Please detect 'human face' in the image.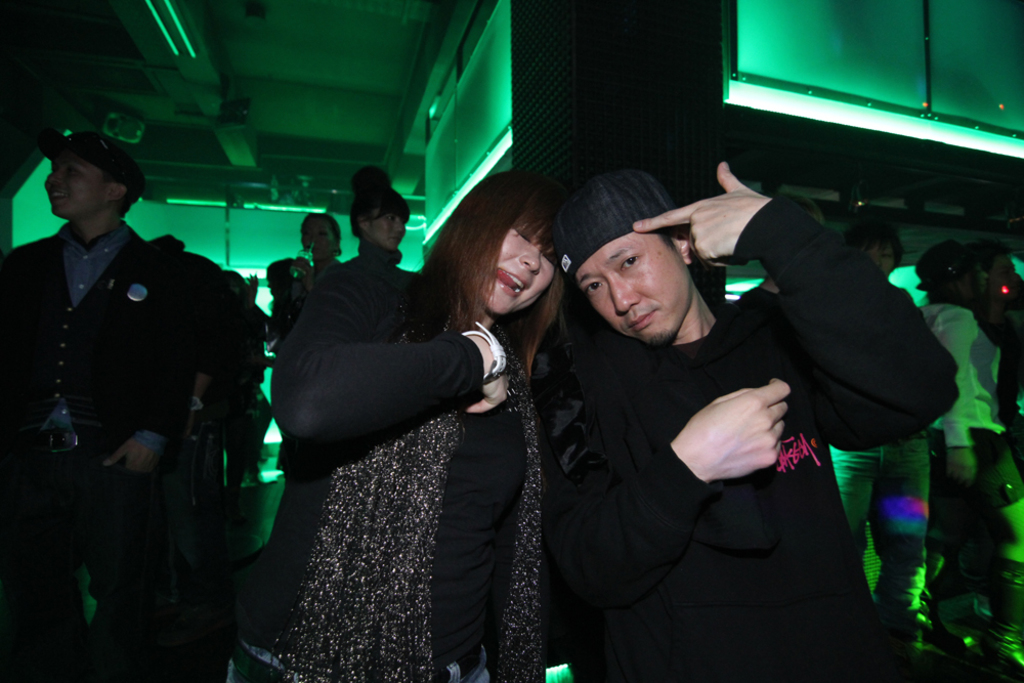
rect(44, 148, 106, 218).
